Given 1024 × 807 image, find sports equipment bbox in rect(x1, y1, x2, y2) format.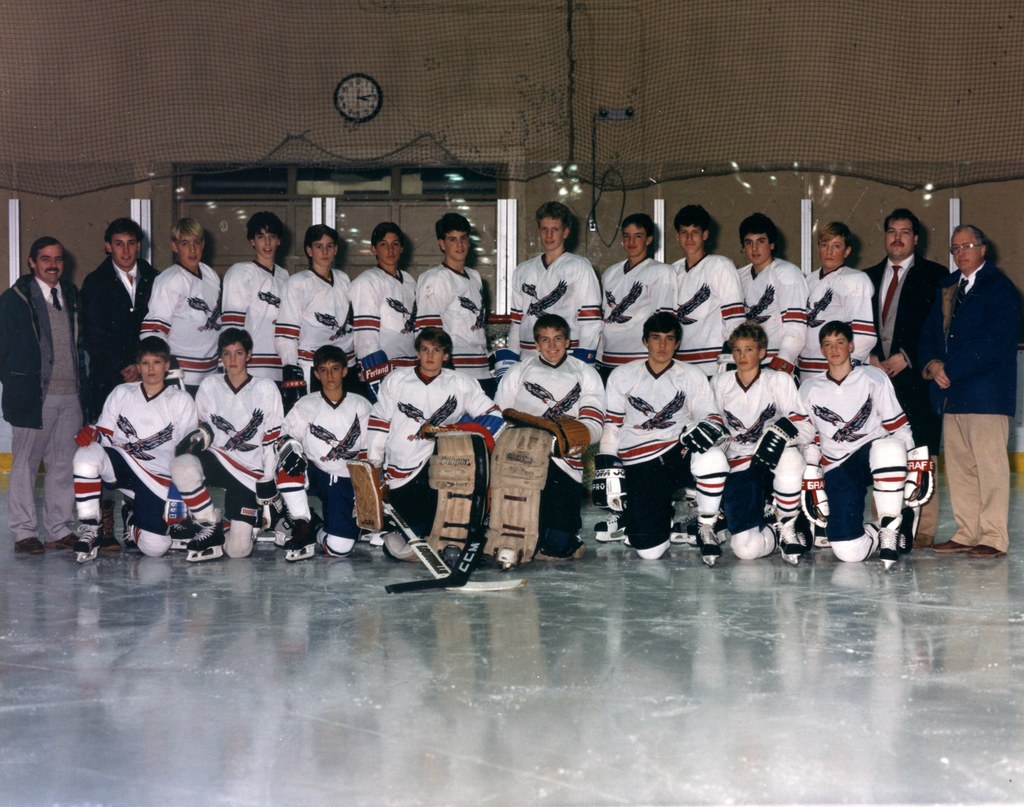
rect(876, 515, 900, 575).
